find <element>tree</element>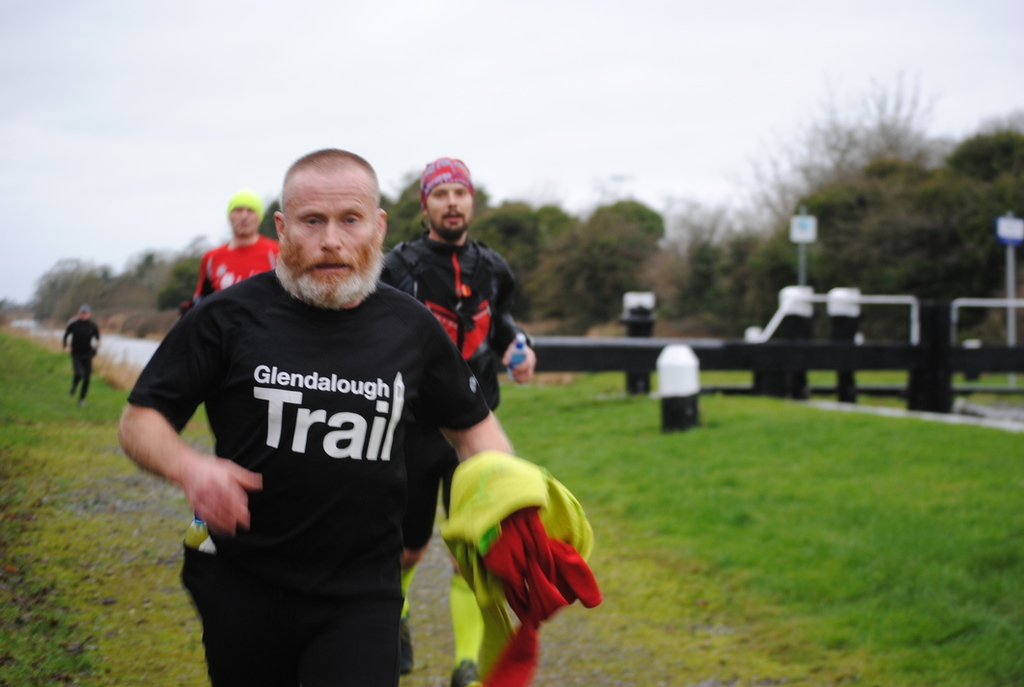
(left=256, top=198, right=285, bottom=238)
